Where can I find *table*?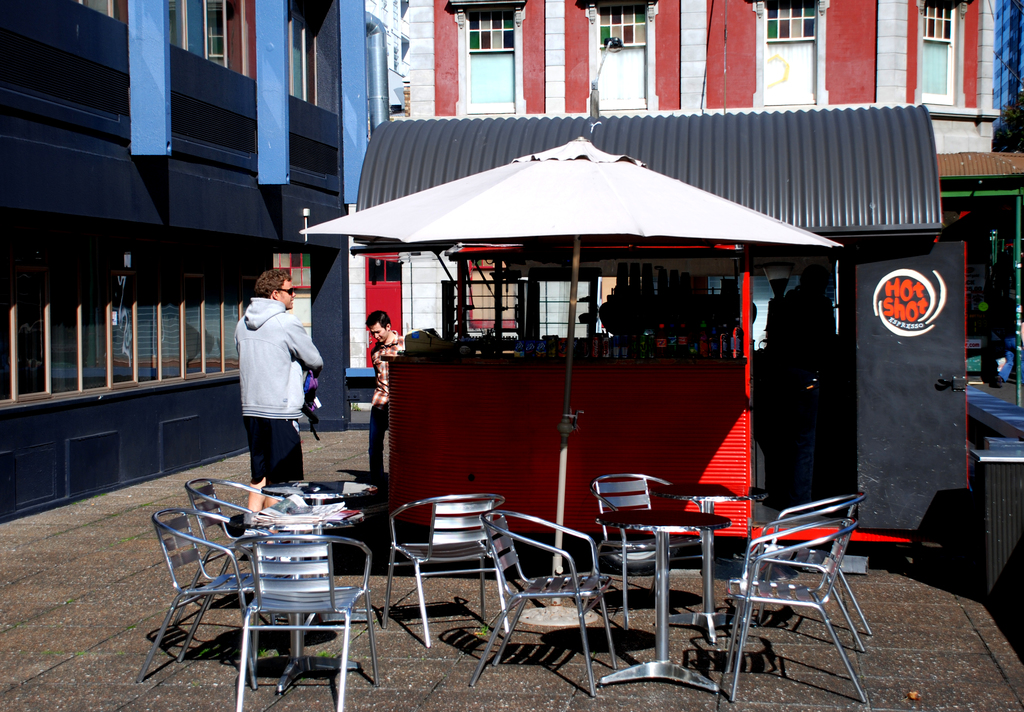
You can find it at pyautogui.locateOnScreen(597, 507, 724, 692).
